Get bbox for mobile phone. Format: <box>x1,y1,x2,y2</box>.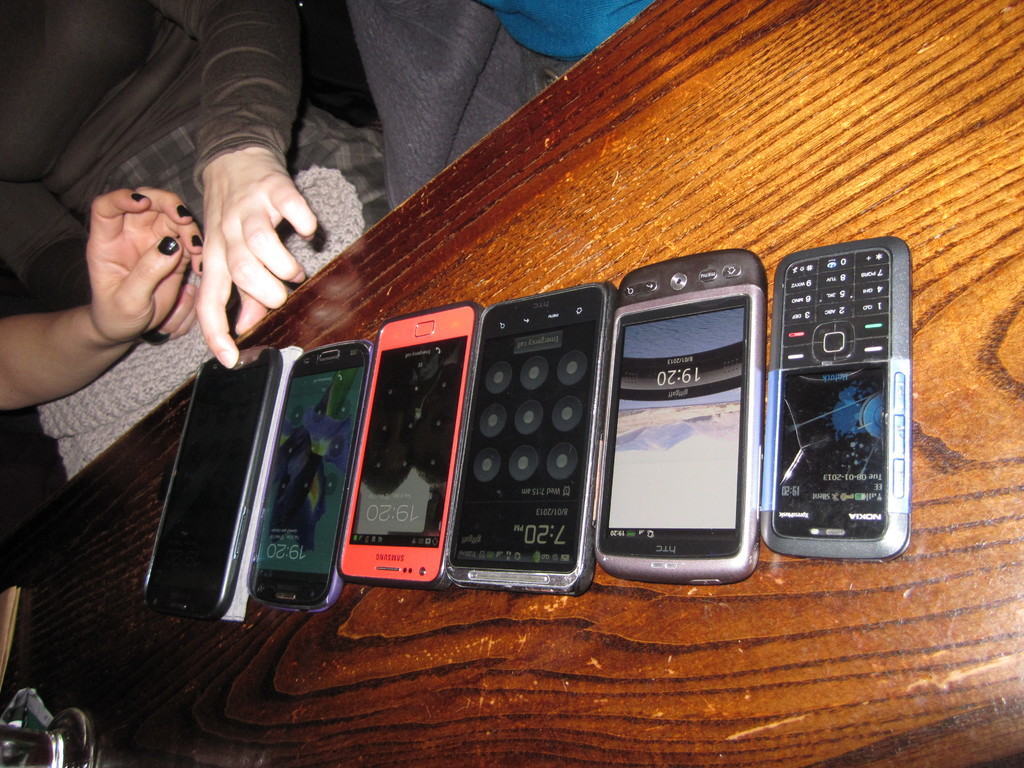
<box>757,232,915,566</box>.
